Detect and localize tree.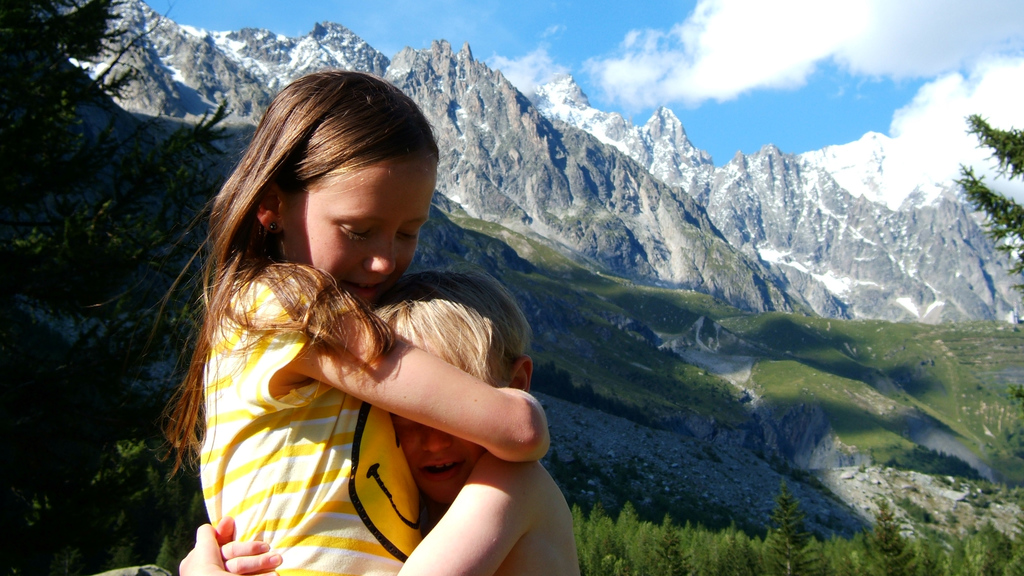
Localized at region(954, 72, 1023, 288).
